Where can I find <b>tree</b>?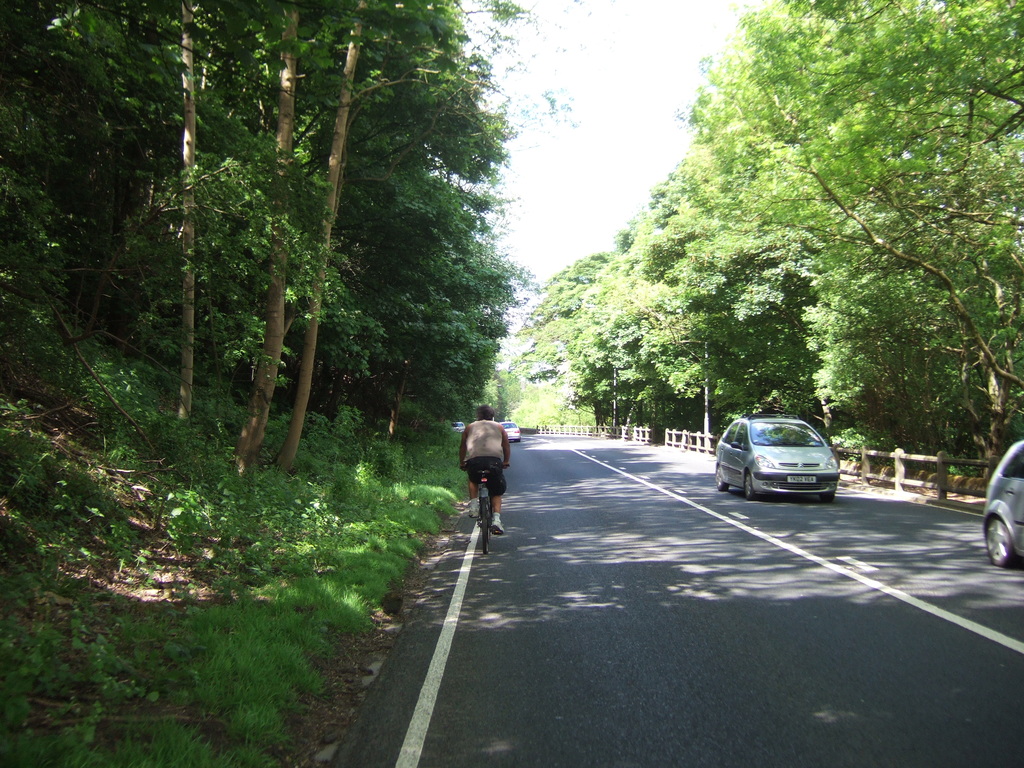
You can find it at (629, 214, 723, 412).
